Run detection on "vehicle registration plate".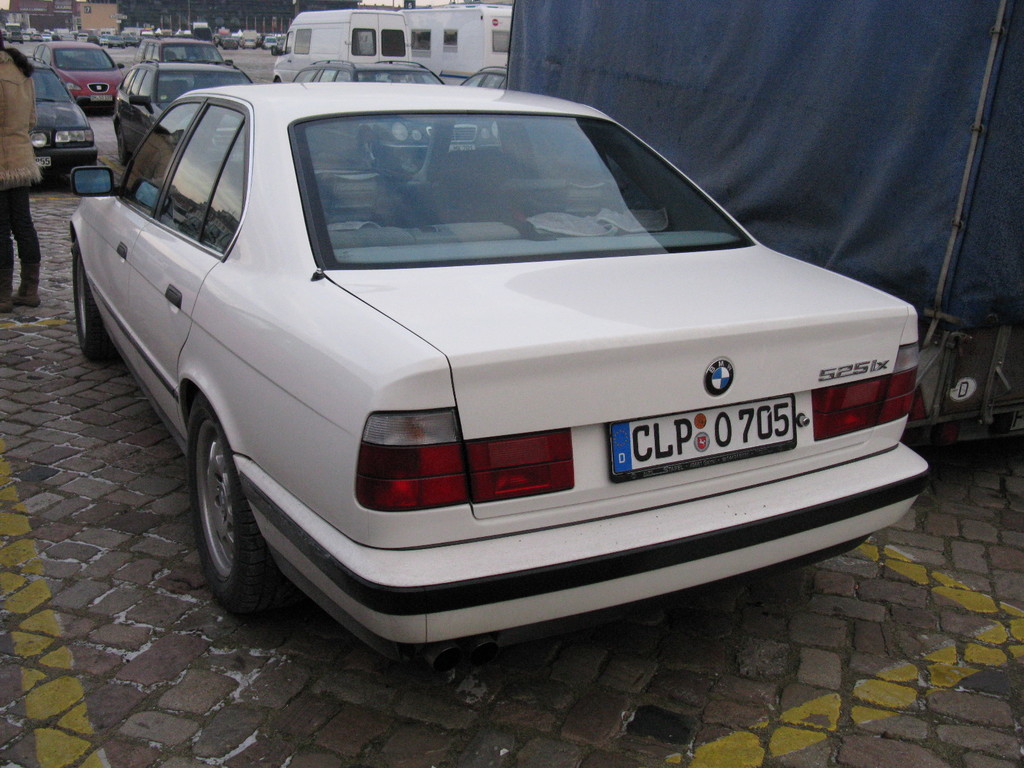
Result: [611, 394, 799, 482].
